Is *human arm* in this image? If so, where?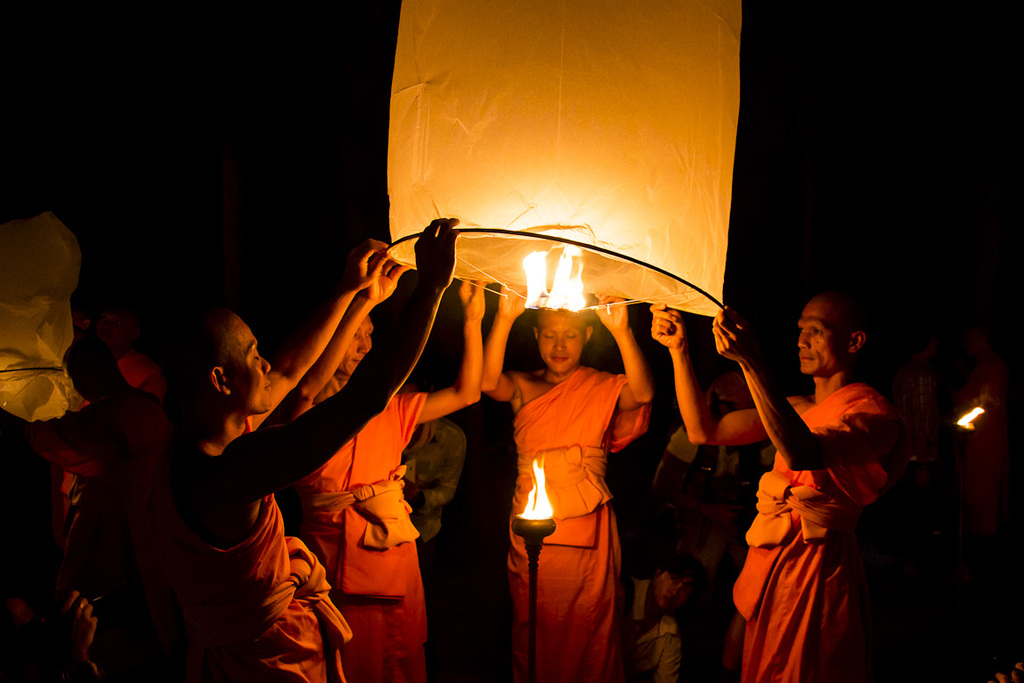
Yes, at <box>475,279,537,403</box>.
